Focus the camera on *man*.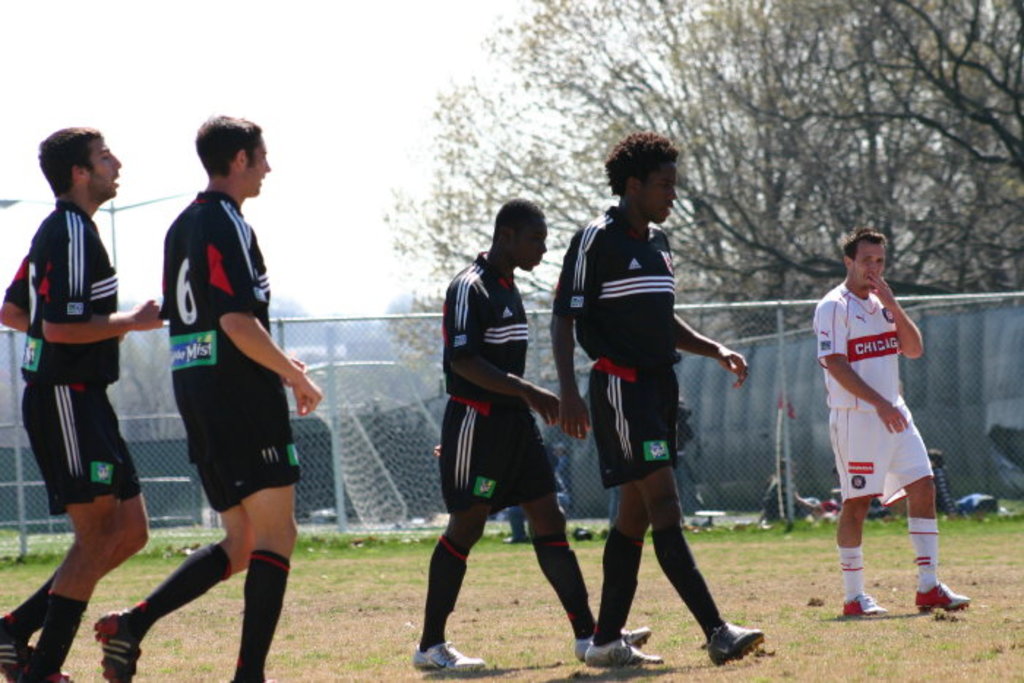
Focus region: 98:111:326:680.
